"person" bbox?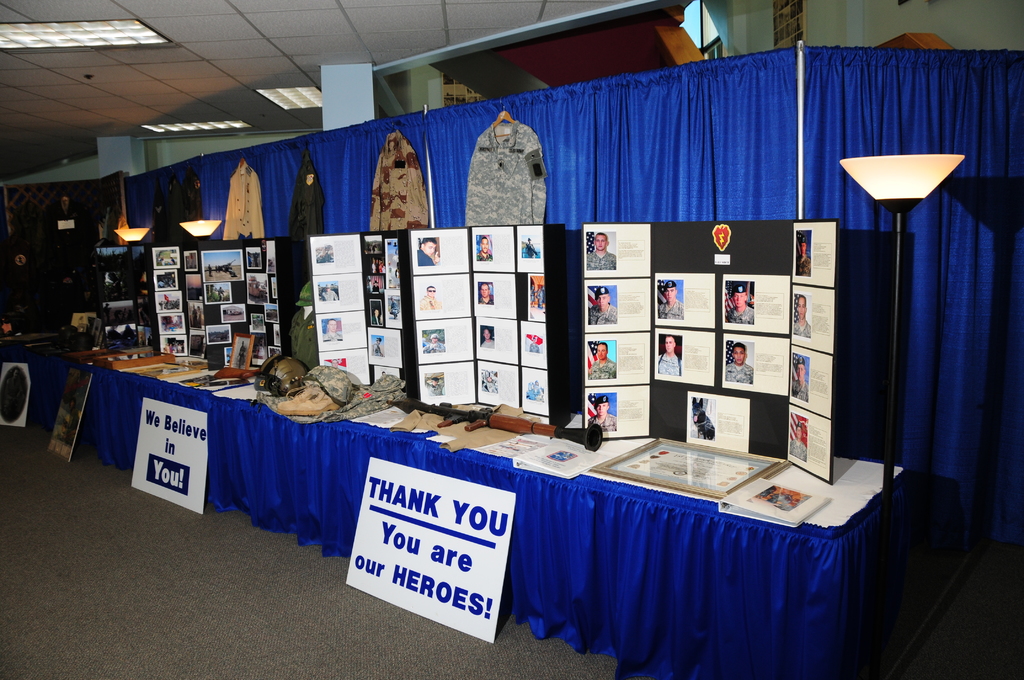
476,236,492,262
